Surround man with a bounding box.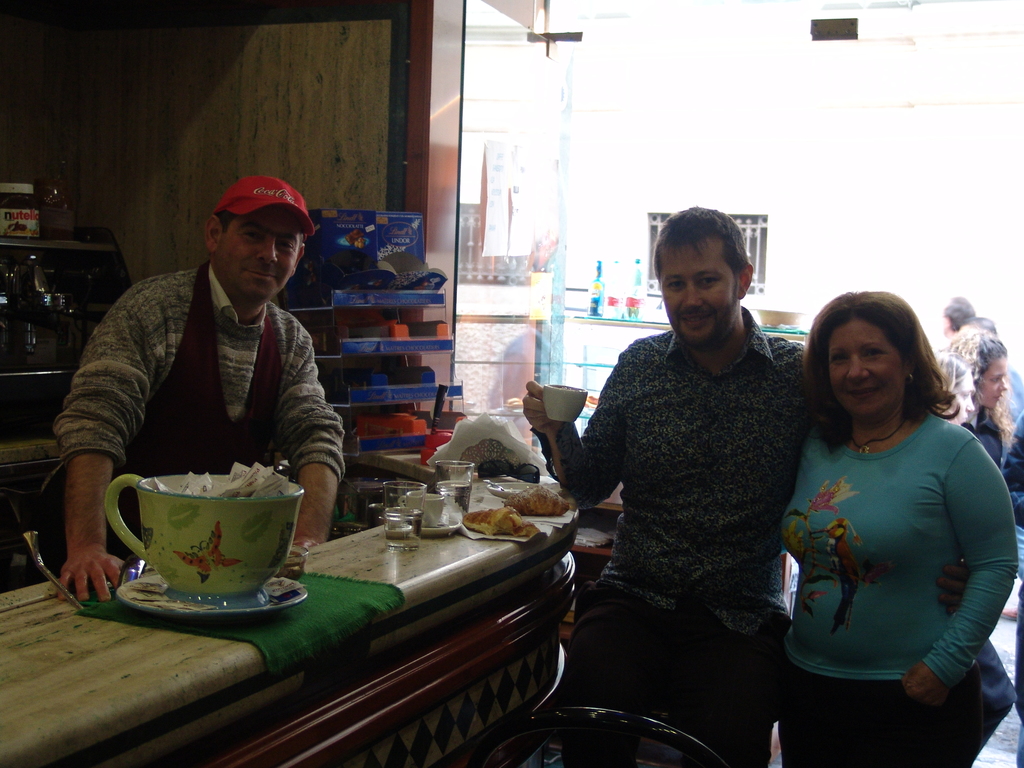
locate(520, 200, 821, 767).
